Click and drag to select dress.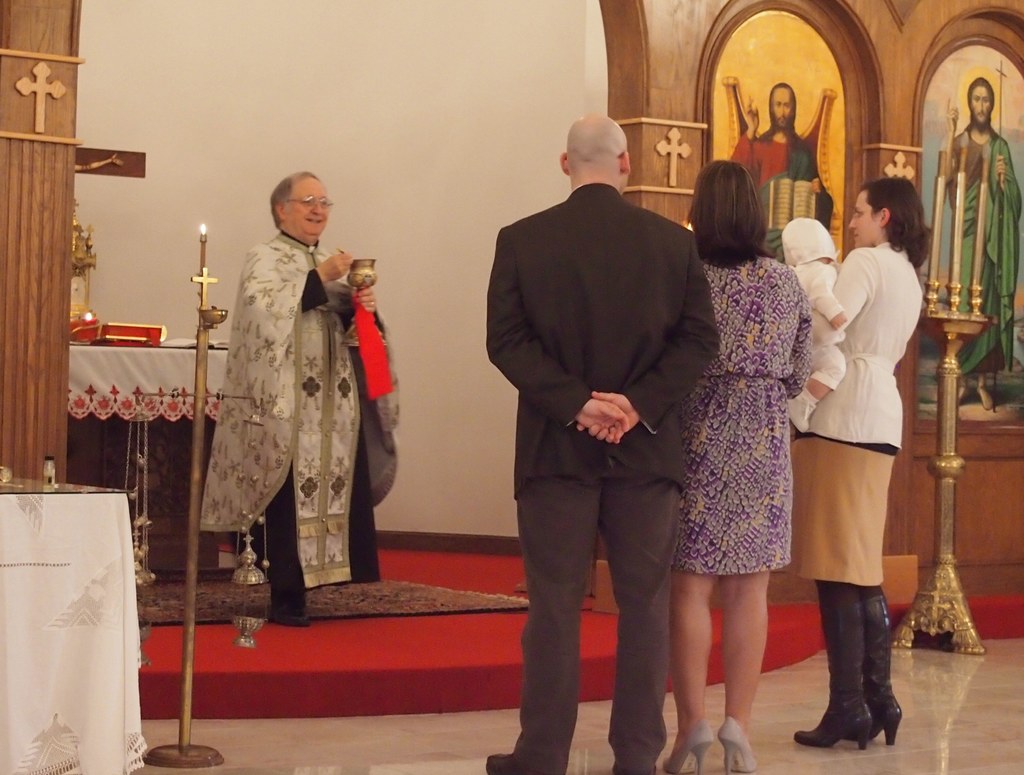
Selection: detection(689, 231, 826, 593).
